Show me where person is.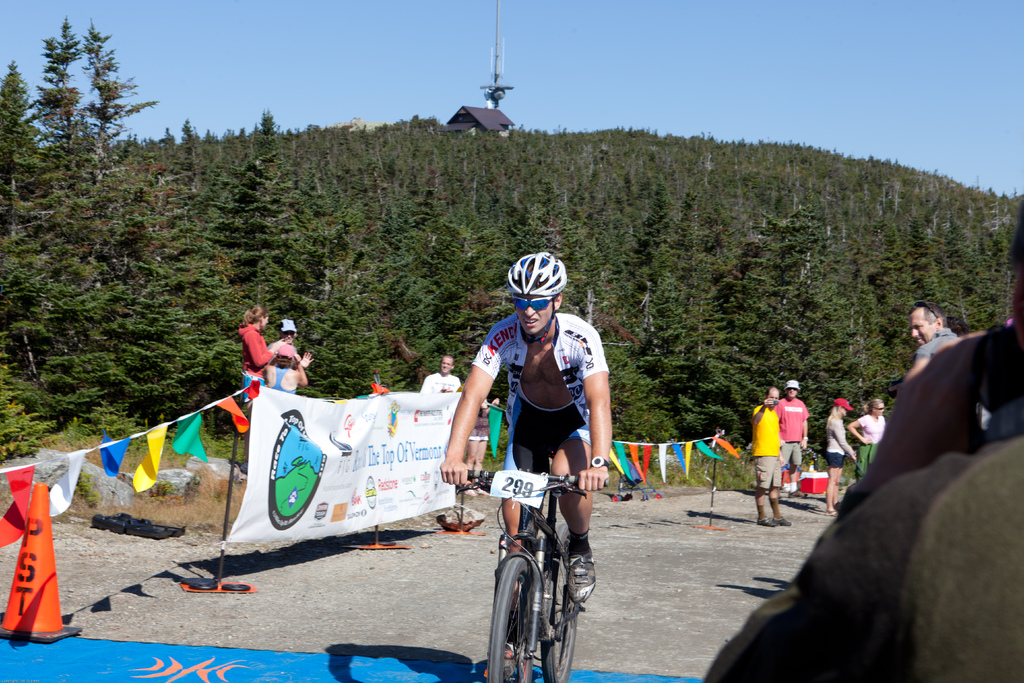
person is at box=[850, 393, 892, 478].
